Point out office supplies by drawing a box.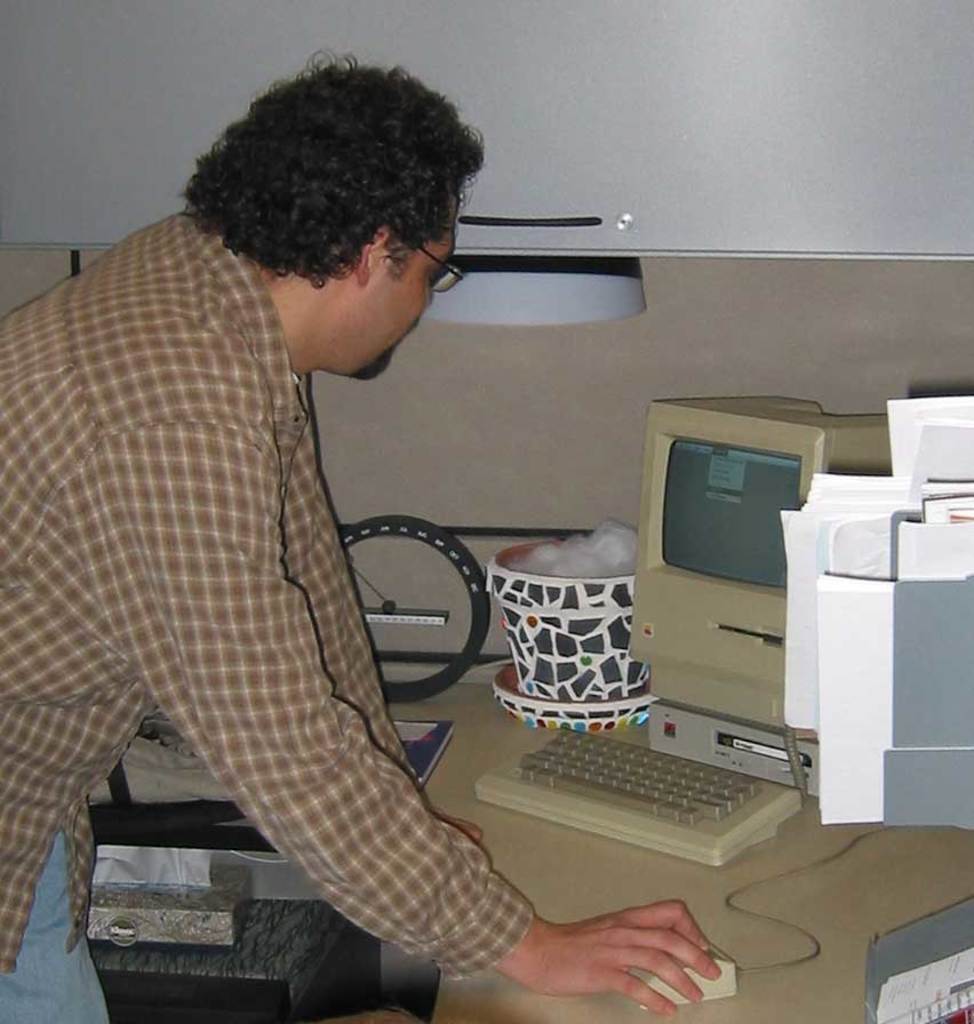
[870, 904, 973, 1023].
